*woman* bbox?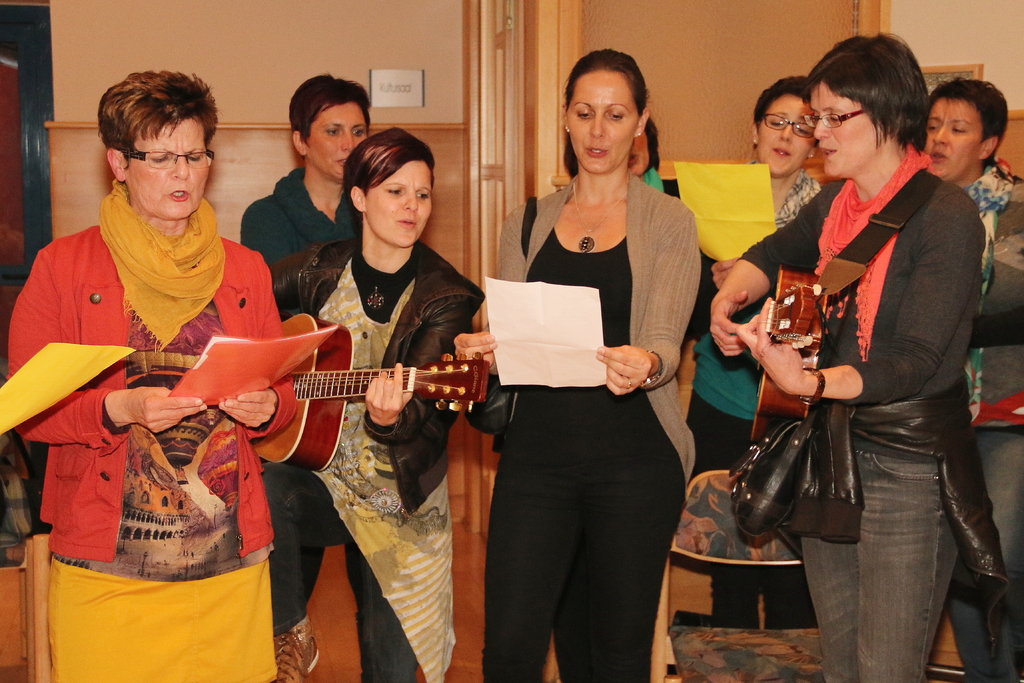
266:124:479:682
